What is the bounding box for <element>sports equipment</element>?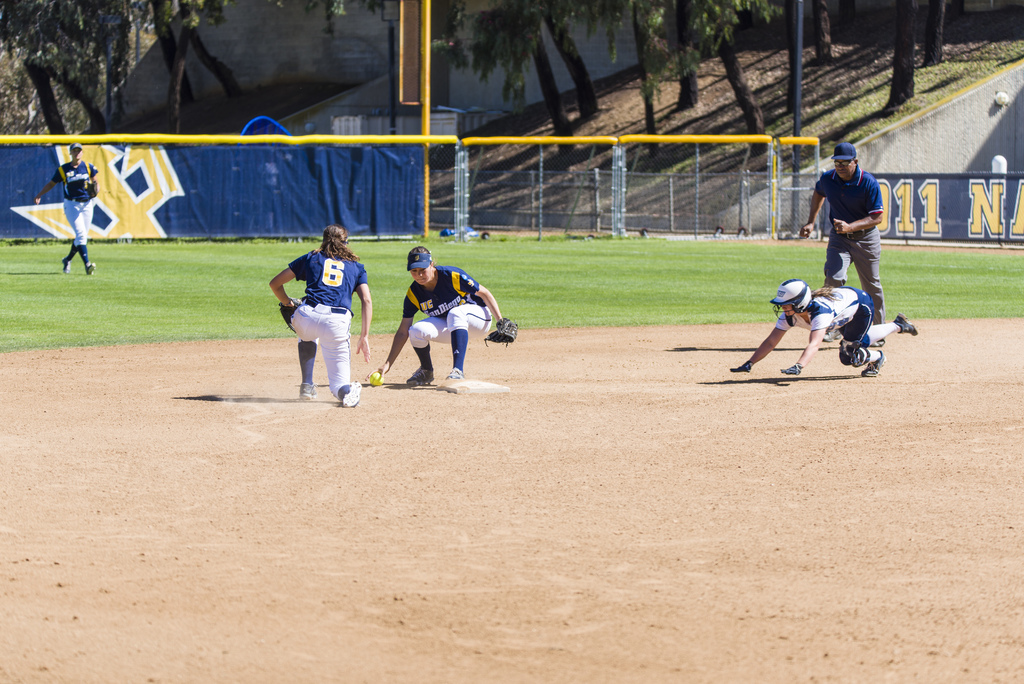
bbox=(280, 299, 303, 335).
